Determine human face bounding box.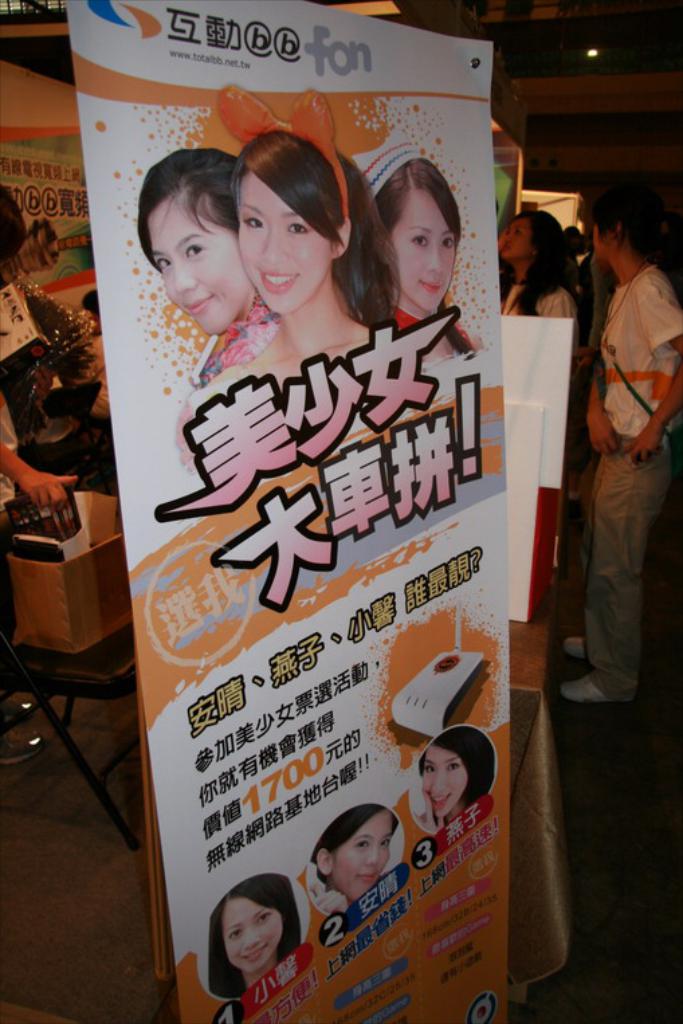
Determined: left=330, top=812, right=395, bottom=882.
